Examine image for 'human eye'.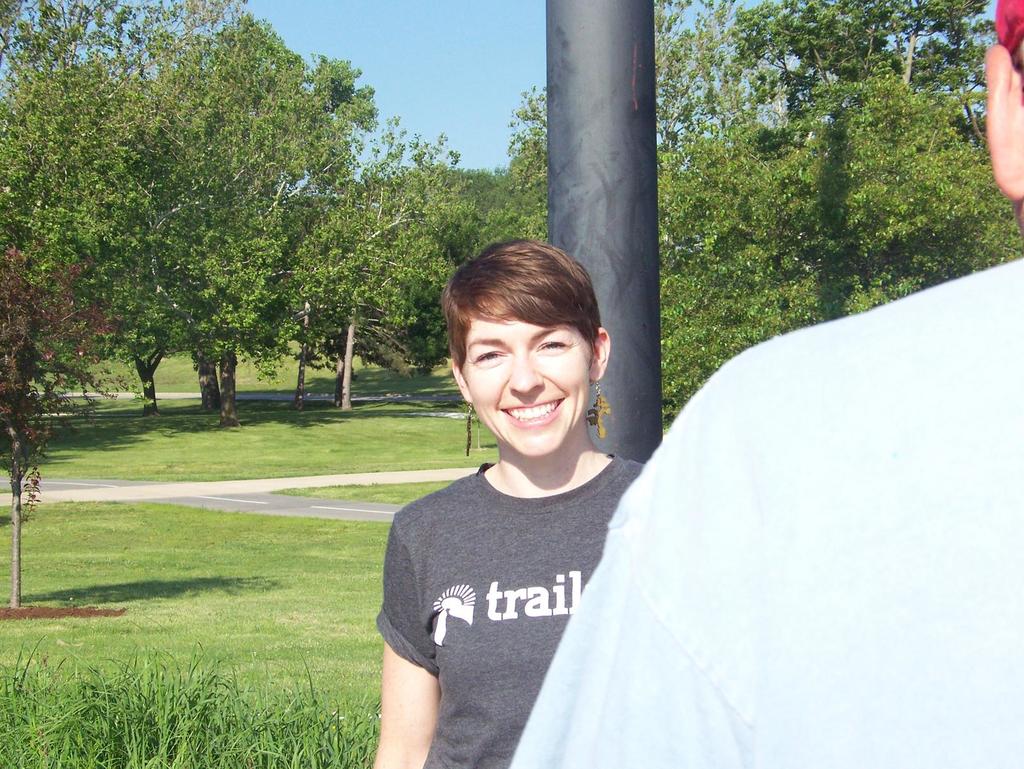
Examination result: {"x1": 536, "y1": 337, "x2": 572, "y2": 354}.
